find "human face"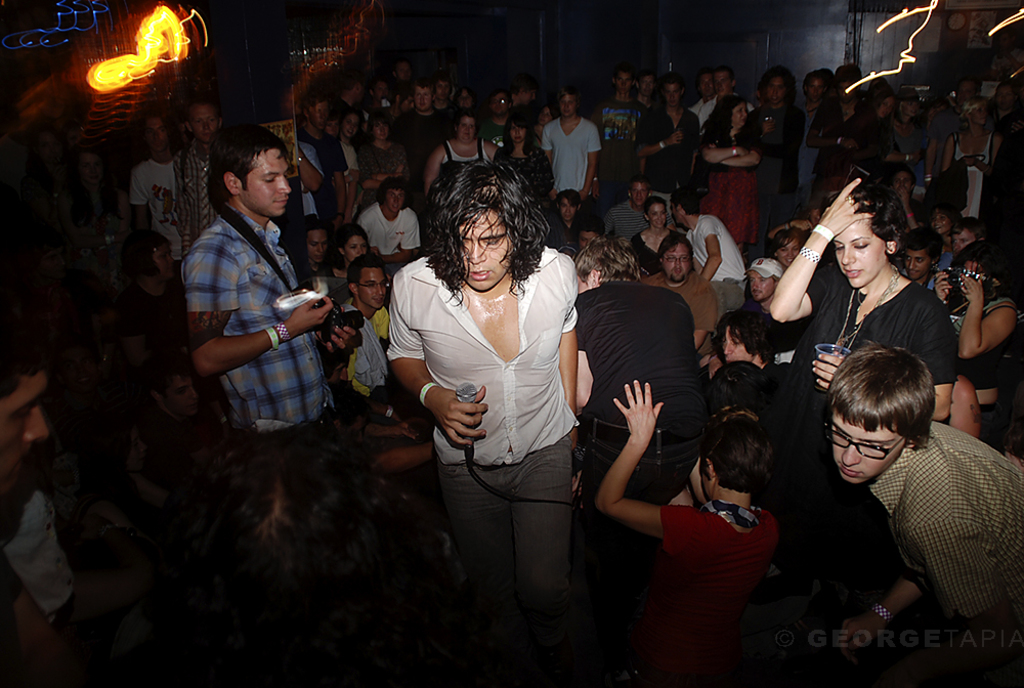
region(458, 214, 512, 294)
